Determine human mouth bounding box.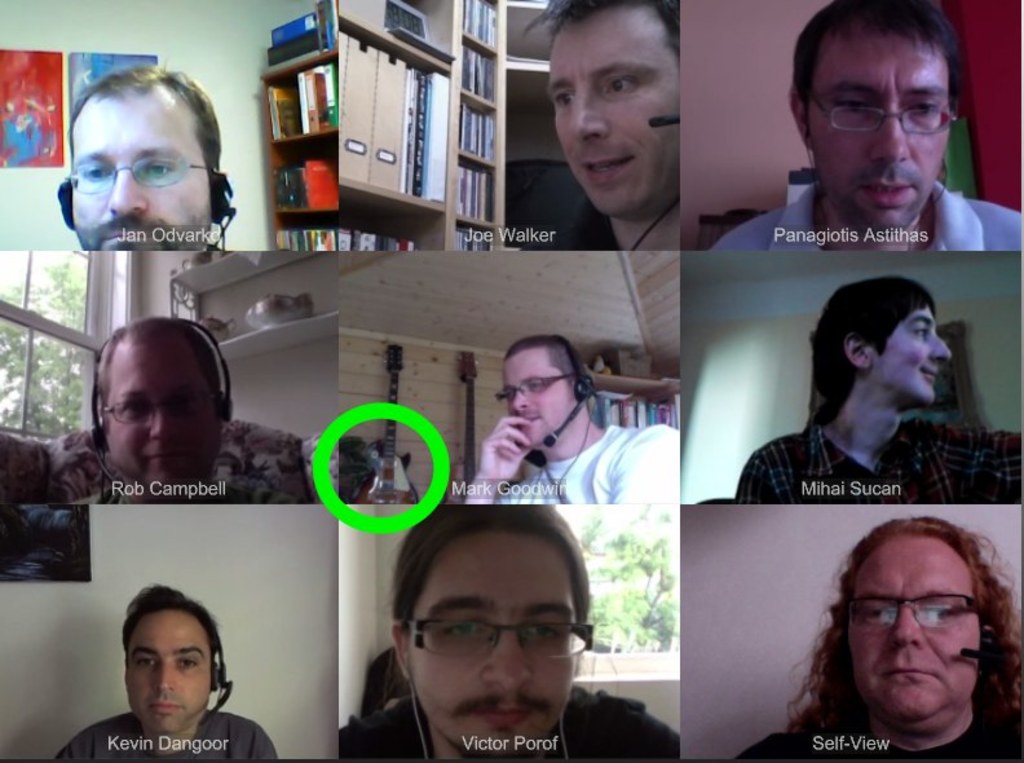
Determined: (left=100, top=228, right=151, bottom=239).
